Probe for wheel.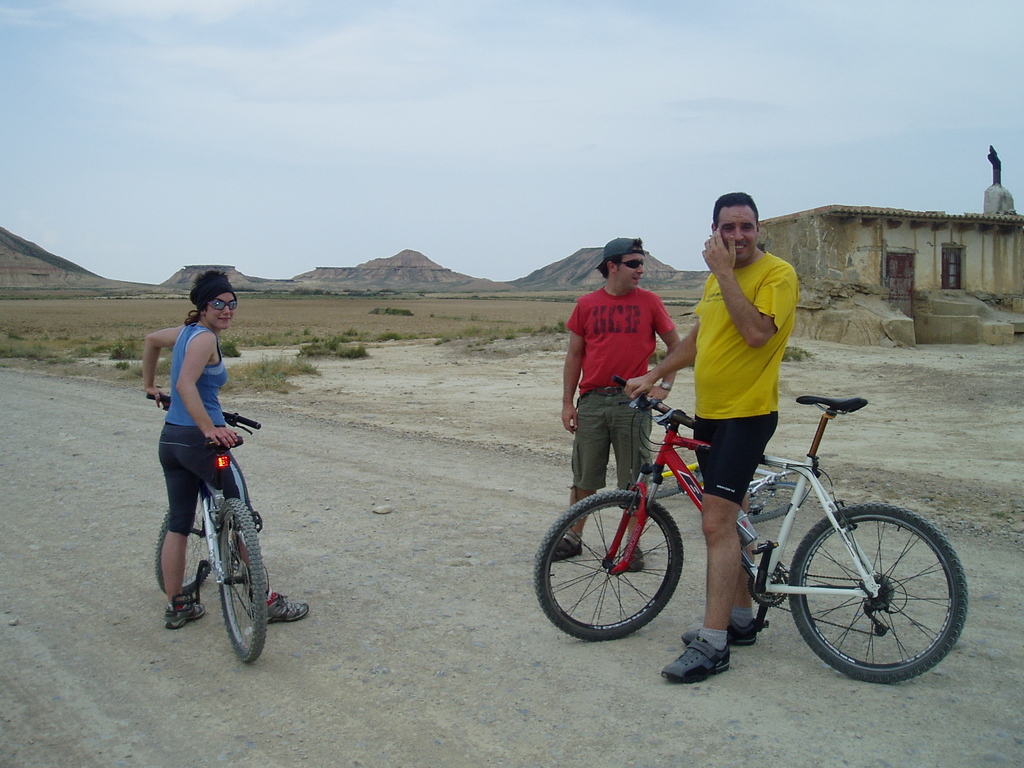
Probe result: 158/491/214/596.
